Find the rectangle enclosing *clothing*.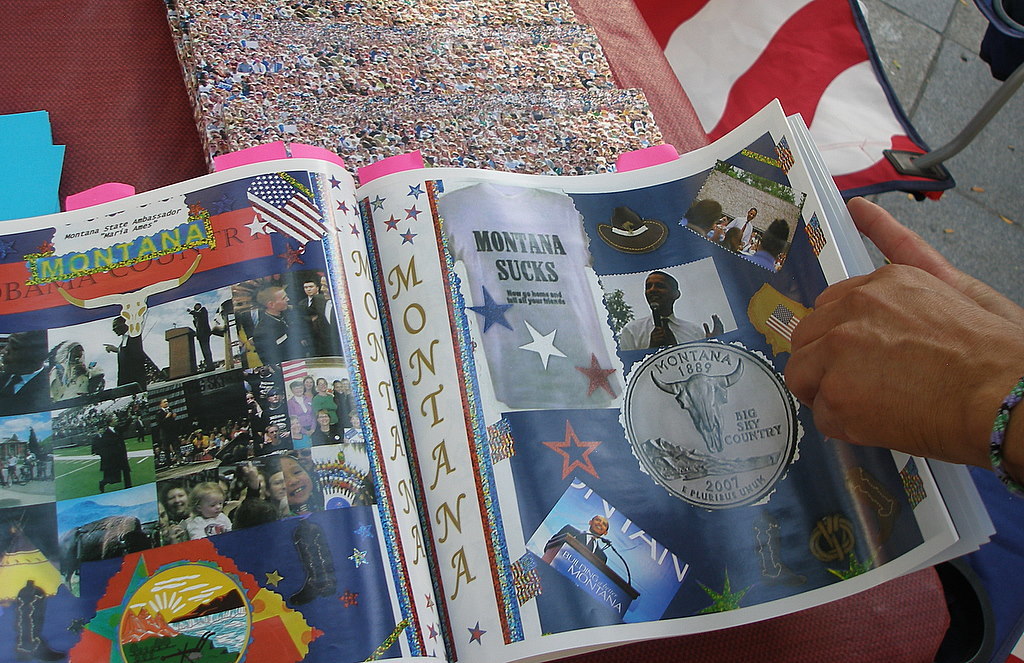
box=[189, 298, 214, 362].
